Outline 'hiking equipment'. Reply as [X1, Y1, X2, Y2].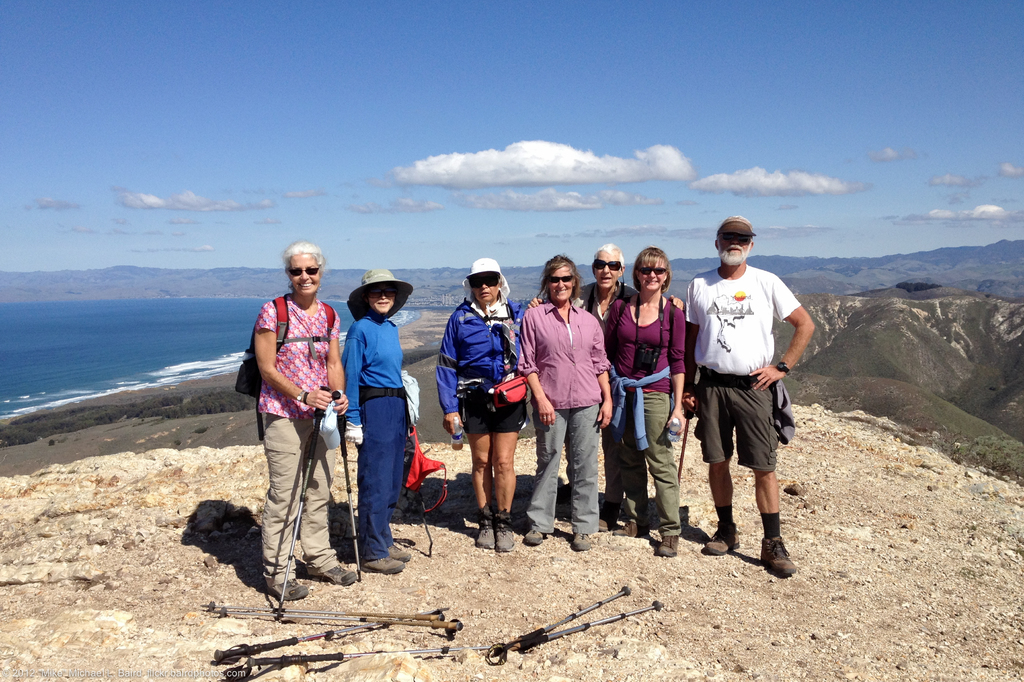
[200, 603, 445, 621].
